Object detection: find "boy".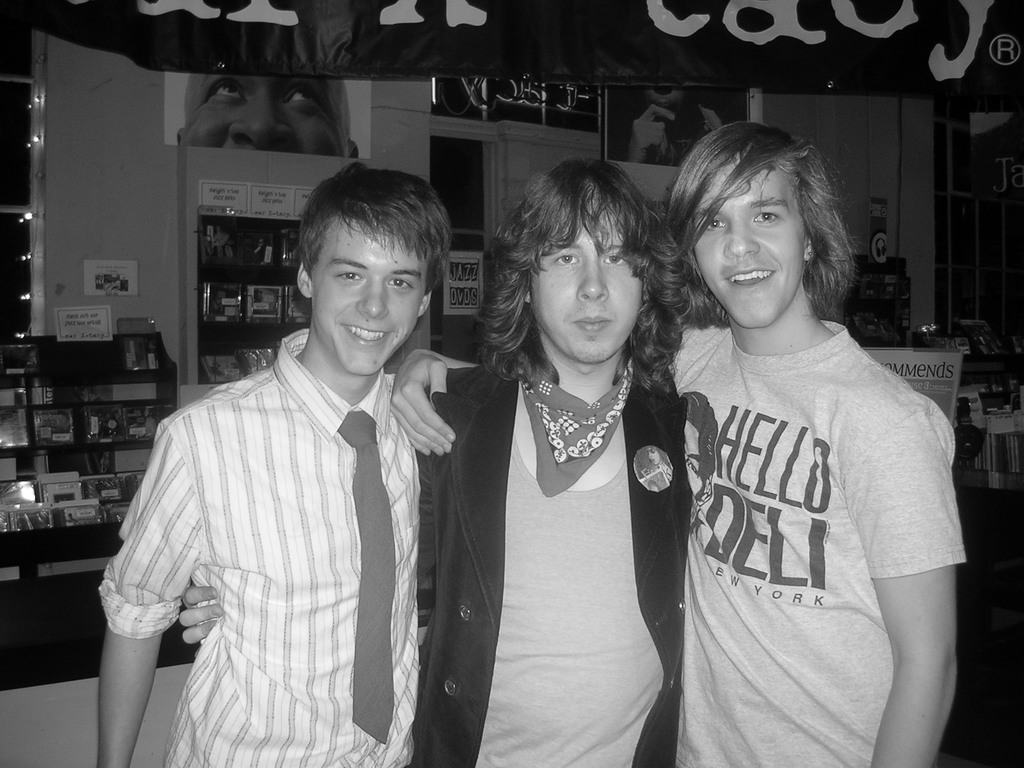
bbox=(390, 119, 967, 767).
